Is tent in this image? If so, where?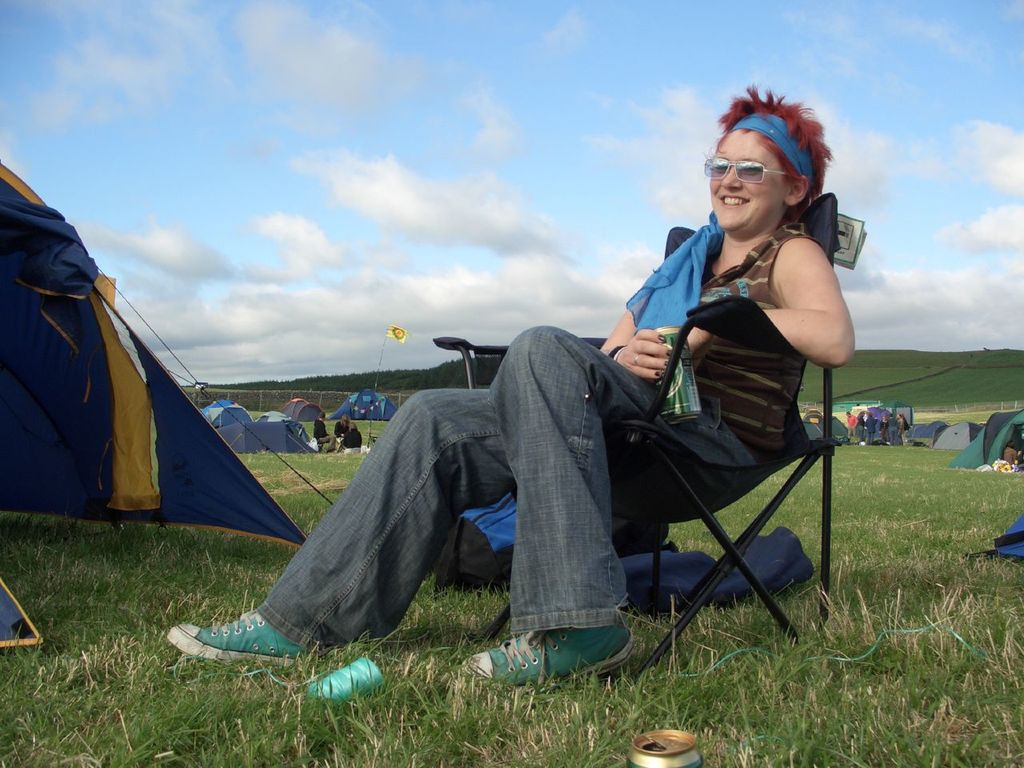
Yes, at bbox(211, 398, 291, 456).
